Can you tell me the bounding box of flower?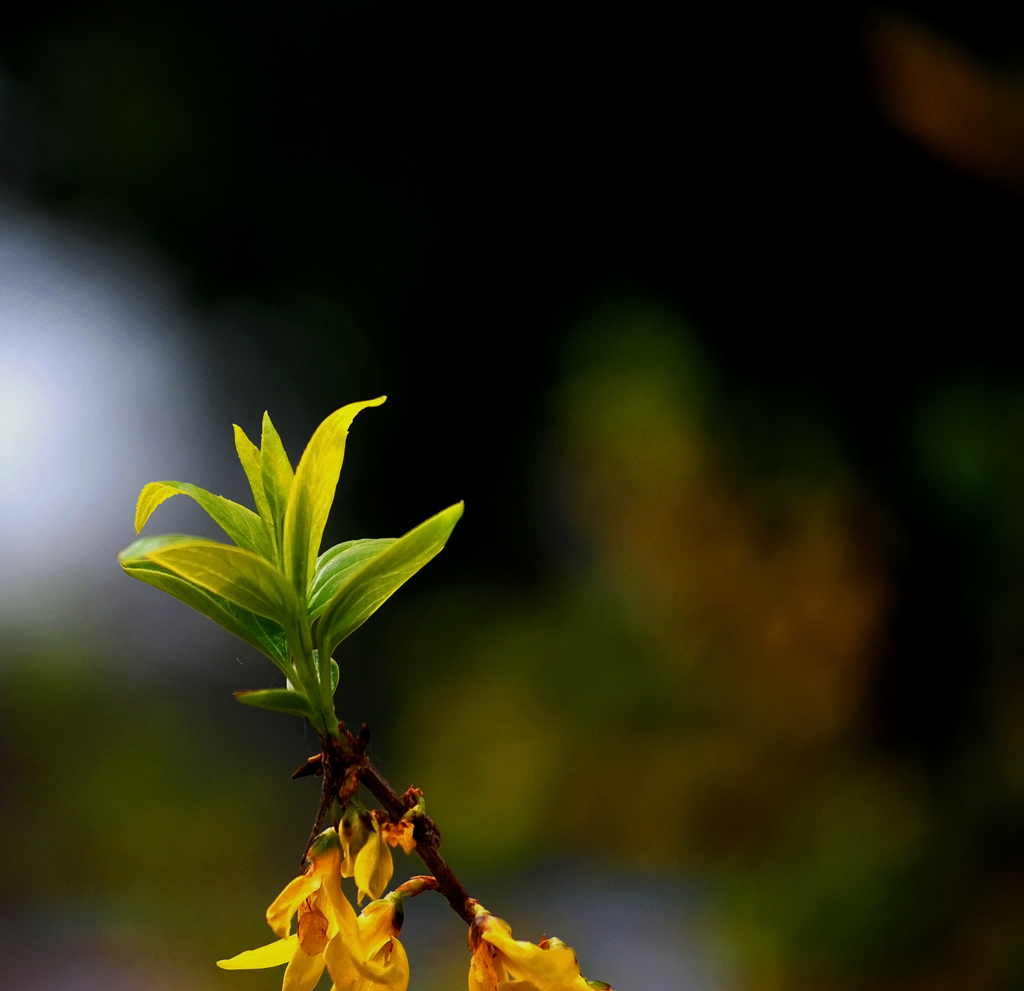
BBox(465, 896, 601, 990).
